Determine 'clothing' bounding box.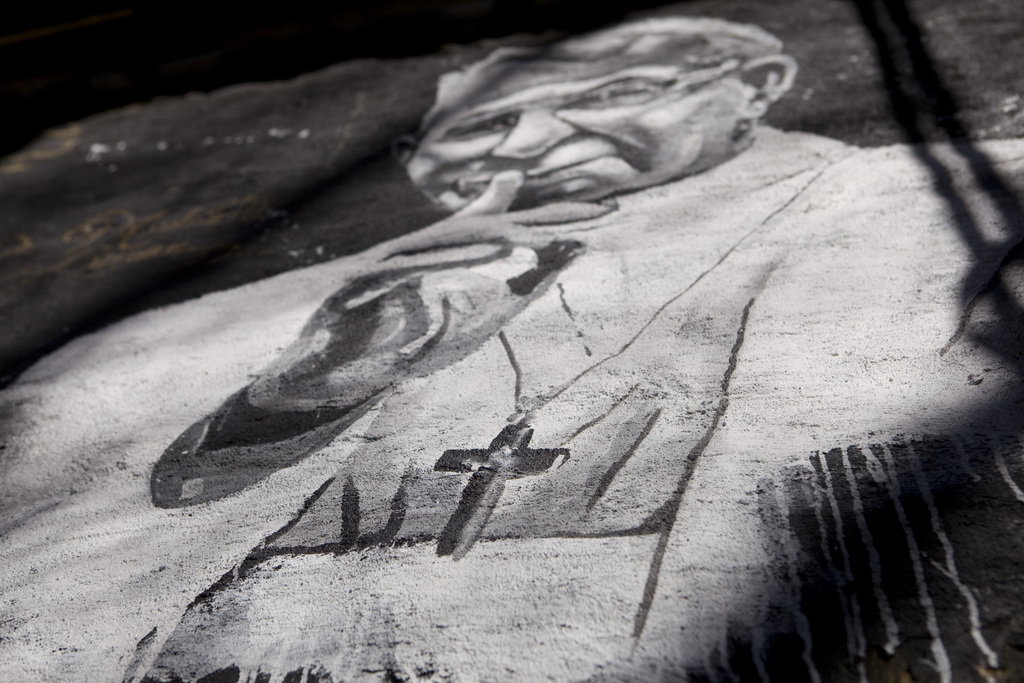
Determined: rect(0, 128, 1023, 682).
